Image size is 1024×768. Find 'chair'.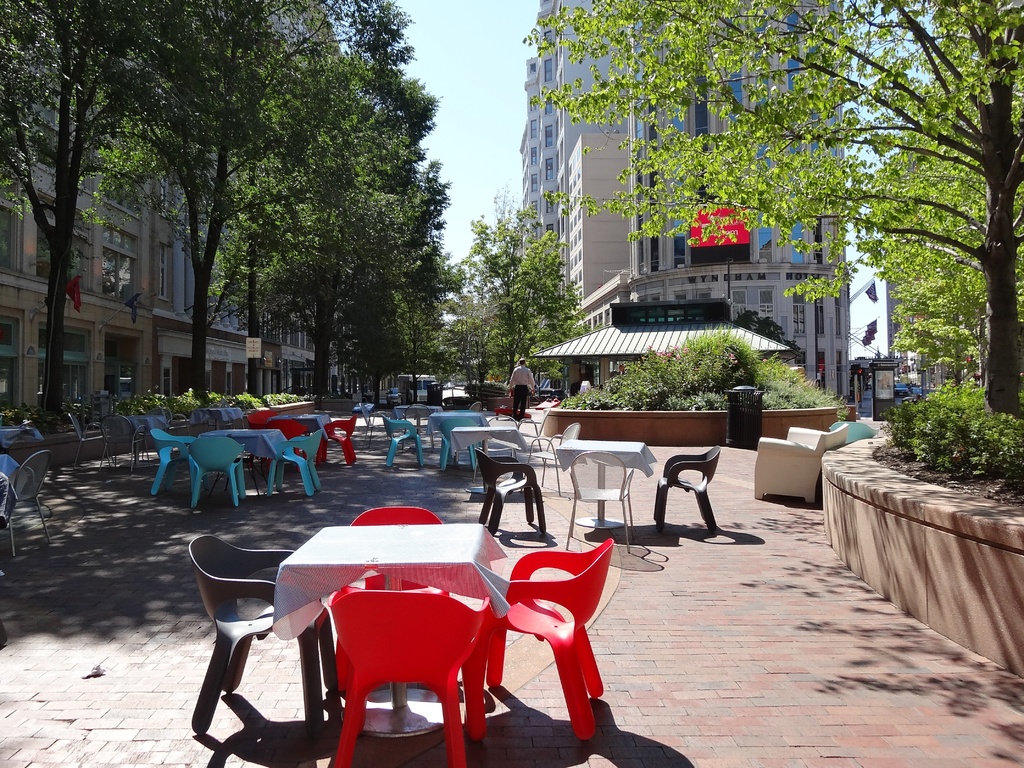
[4, 446, 51, 555].
